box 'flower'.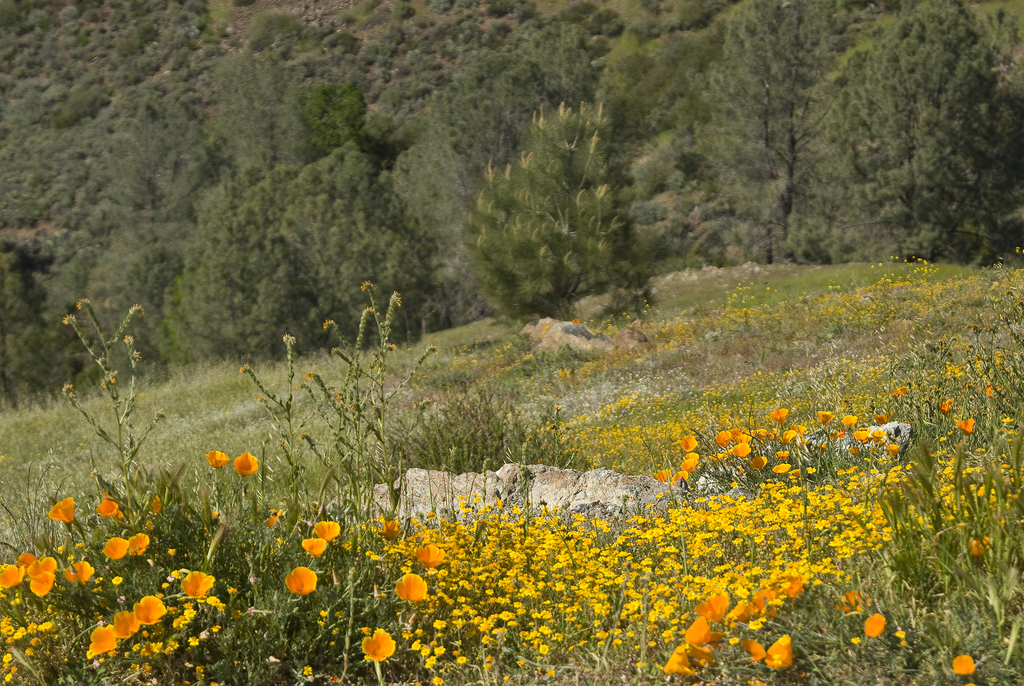
(x1=287, y1=564, x2=312, y2=593).
